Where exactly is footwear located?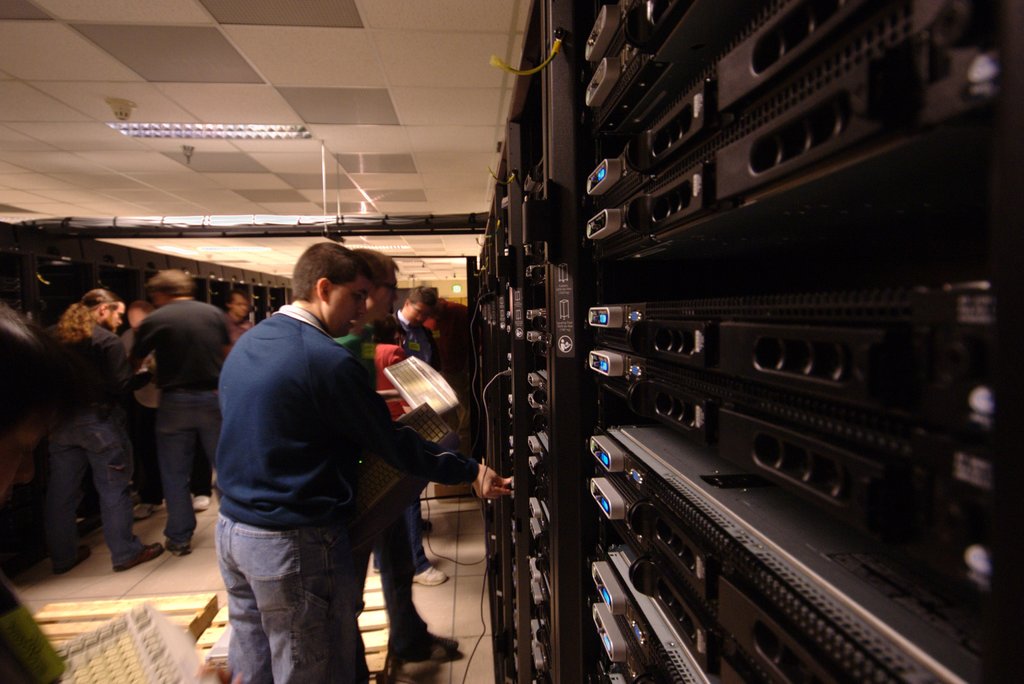
Its bounding box is bbox(130, 501, 157, 520).
